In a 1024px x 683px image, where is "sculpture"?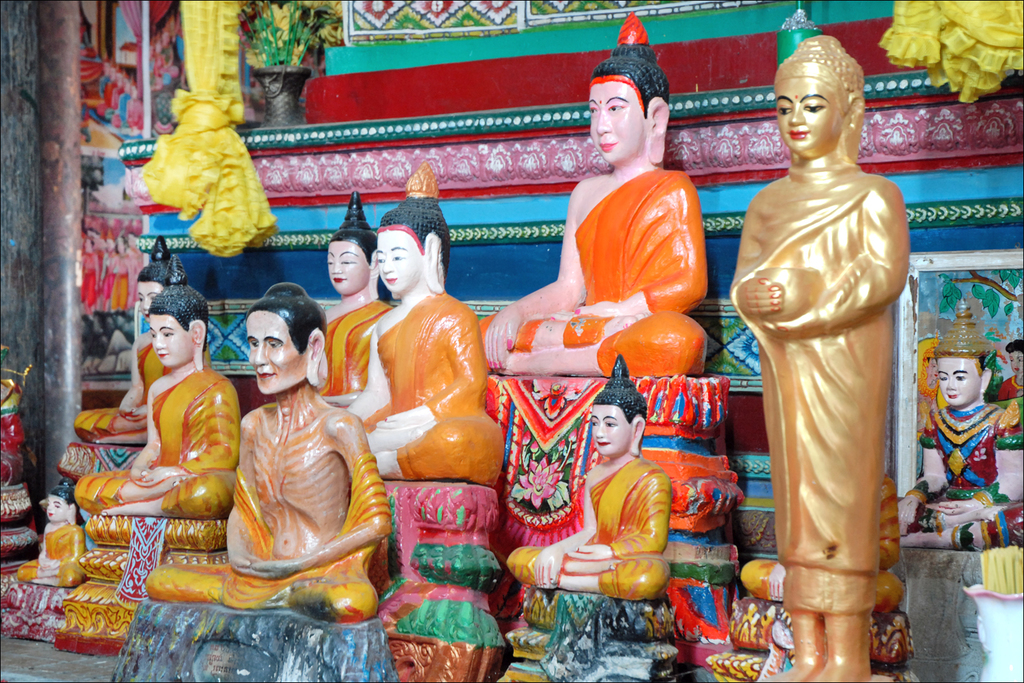
887:297:1023:546.
